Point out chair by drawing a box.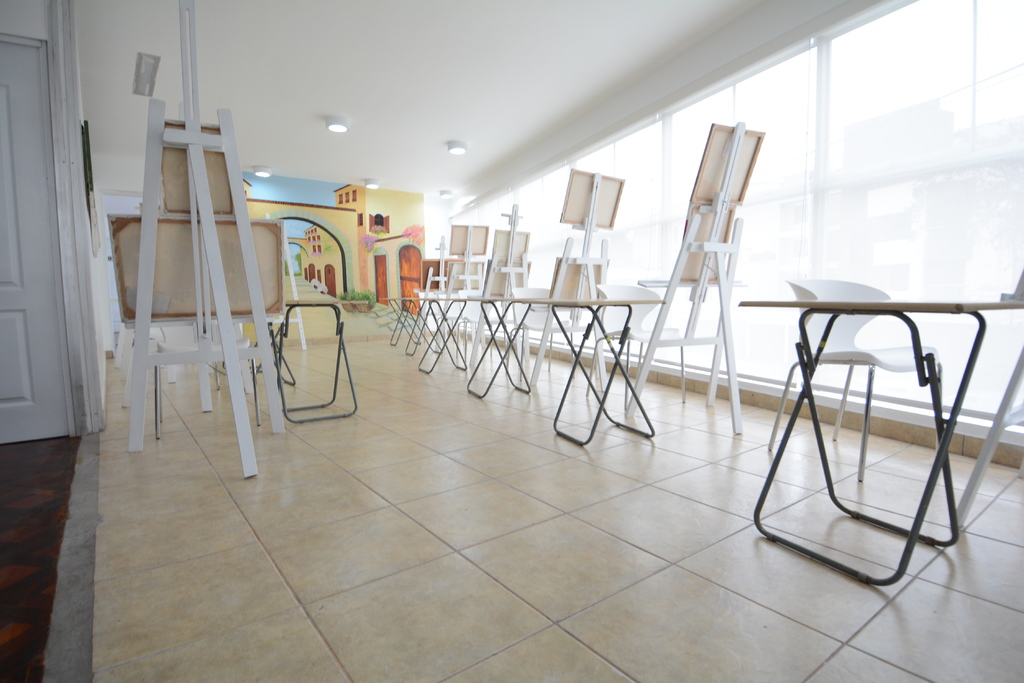
x1=582 y1=278 x2=690 y2=420.
